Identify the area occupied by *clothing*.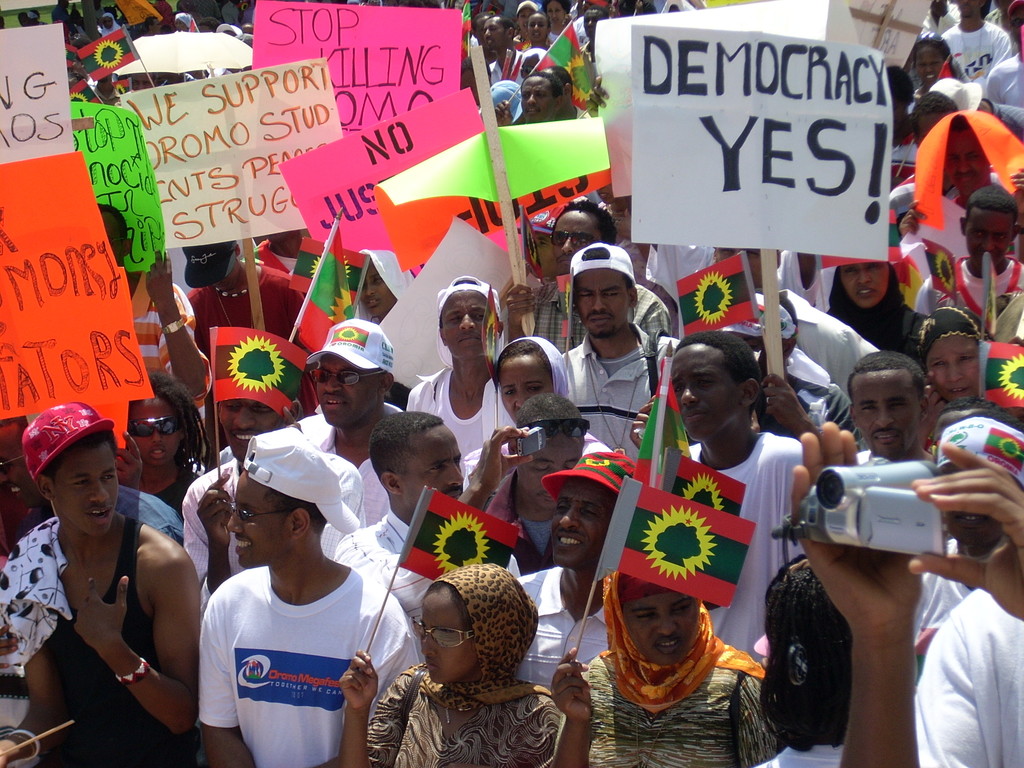
Area: [left=118, top=478, right=184, bottom=541].
